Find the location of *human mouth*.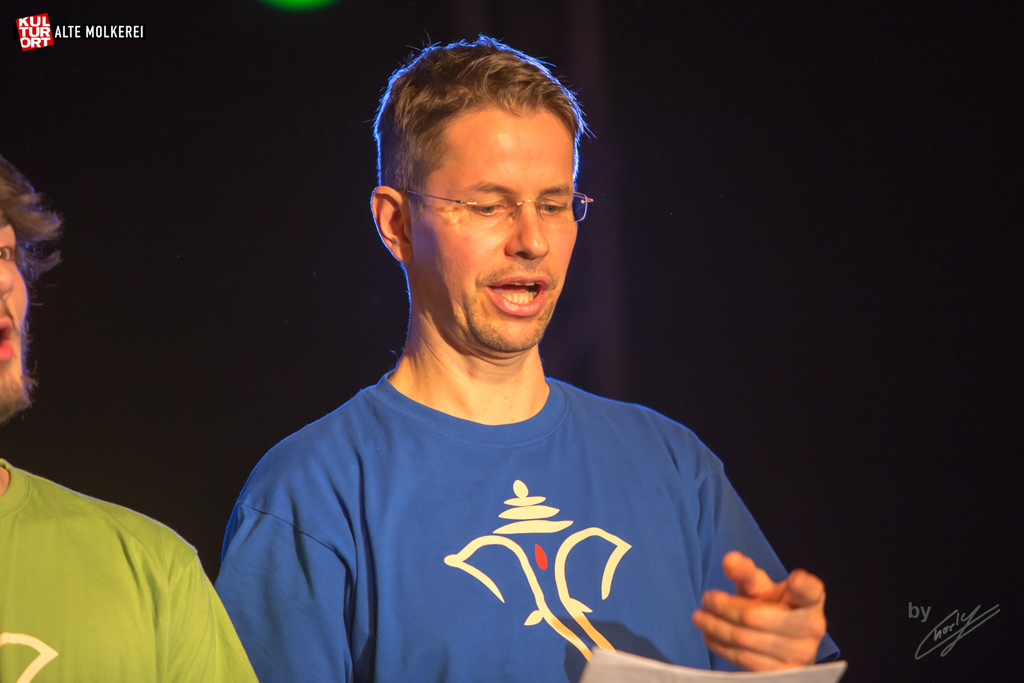
Location: x1=0, y1=314, x2=17, y2=370.
